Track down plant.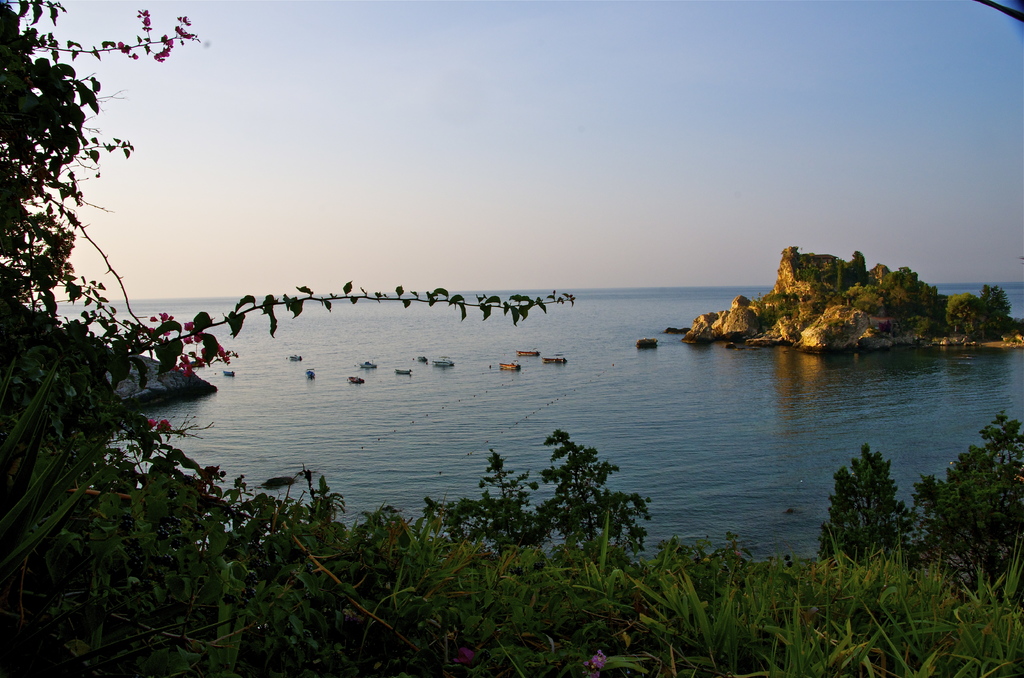
Tracked to locate(826, 445, 909, 562).
